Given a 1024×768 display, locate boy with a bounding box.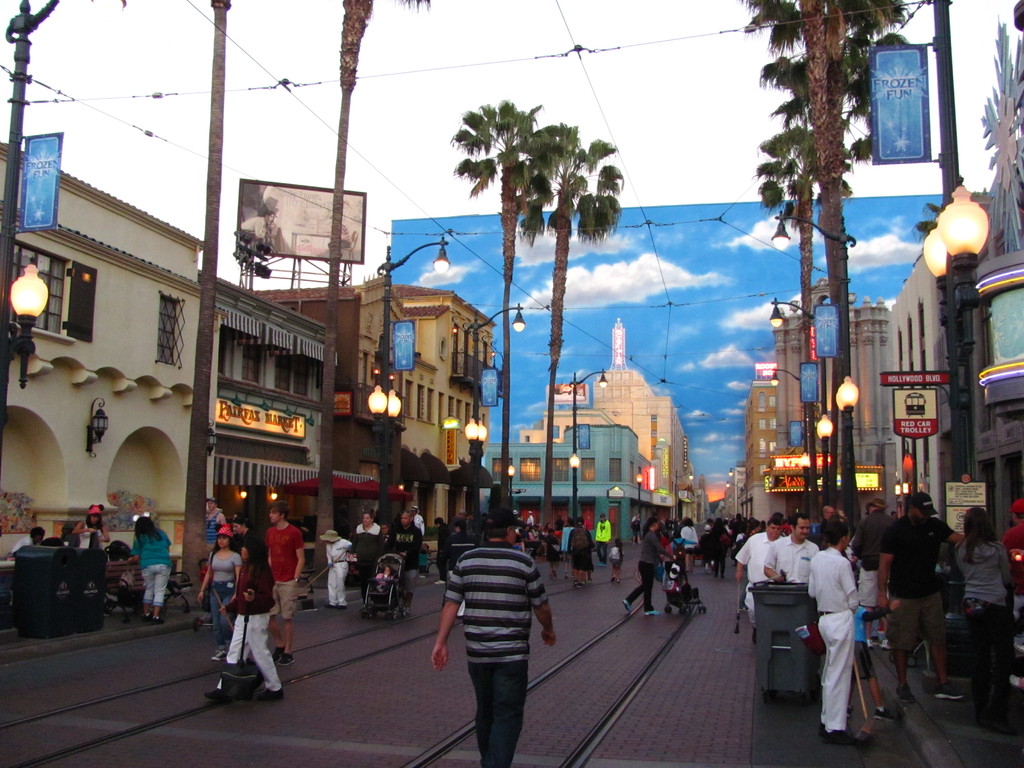
Located: 850/600/898/718.
